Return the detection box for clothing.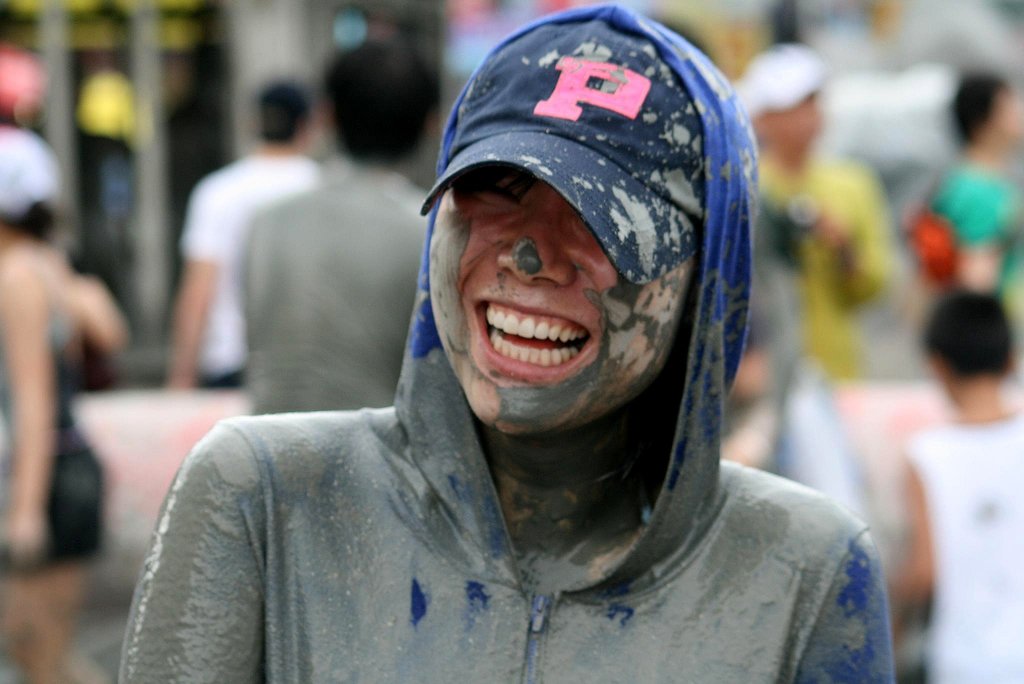
(x1=231, y1=158, x2=430, y2=409).
